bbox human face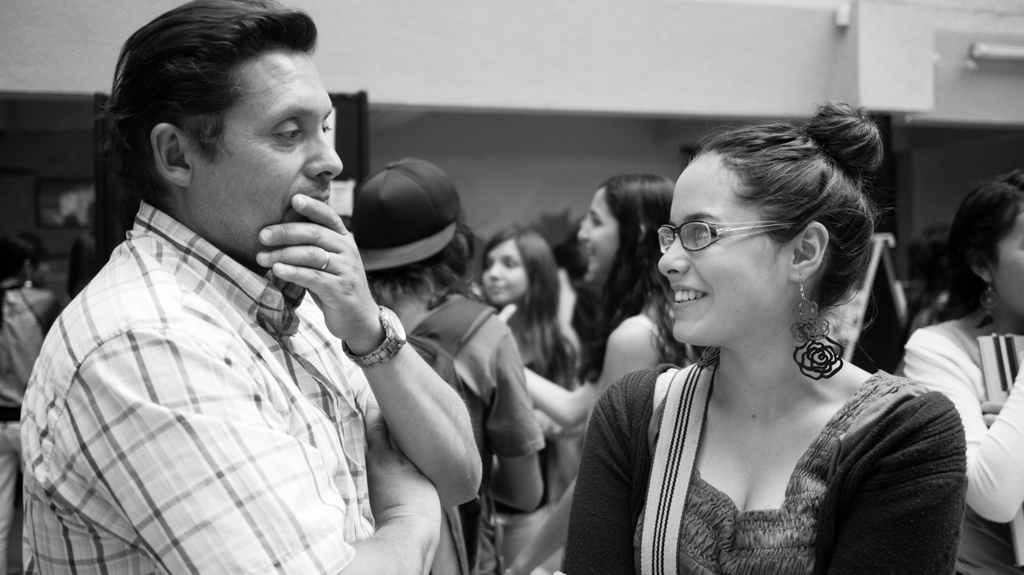
x1=576, y1=182, x2=620, y2=272
